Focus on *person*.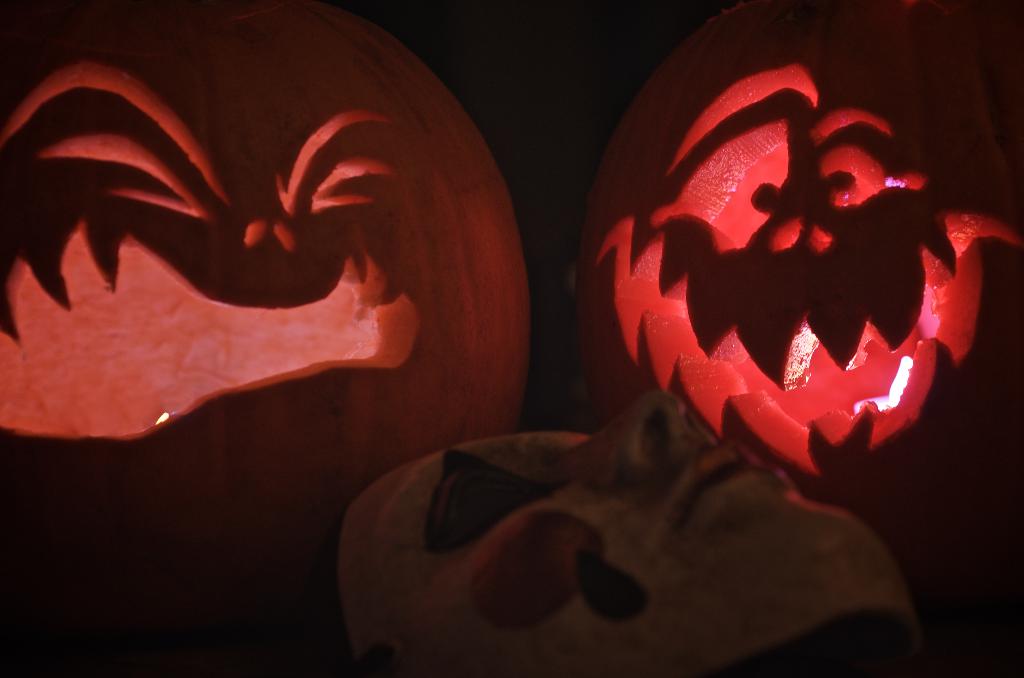
Focused at {"x1": 329, "y1": 384, "x2": 936, "y2": 677}.
